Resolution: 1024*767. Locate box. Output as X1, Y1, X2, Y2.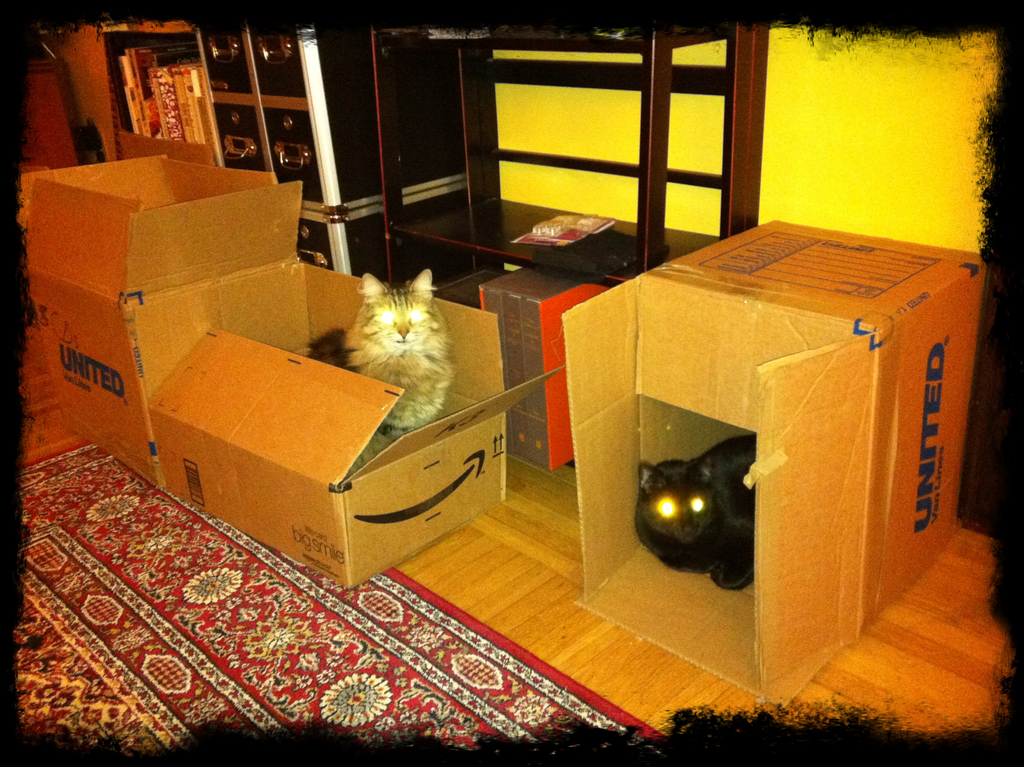
94, 267, 523, 598.
